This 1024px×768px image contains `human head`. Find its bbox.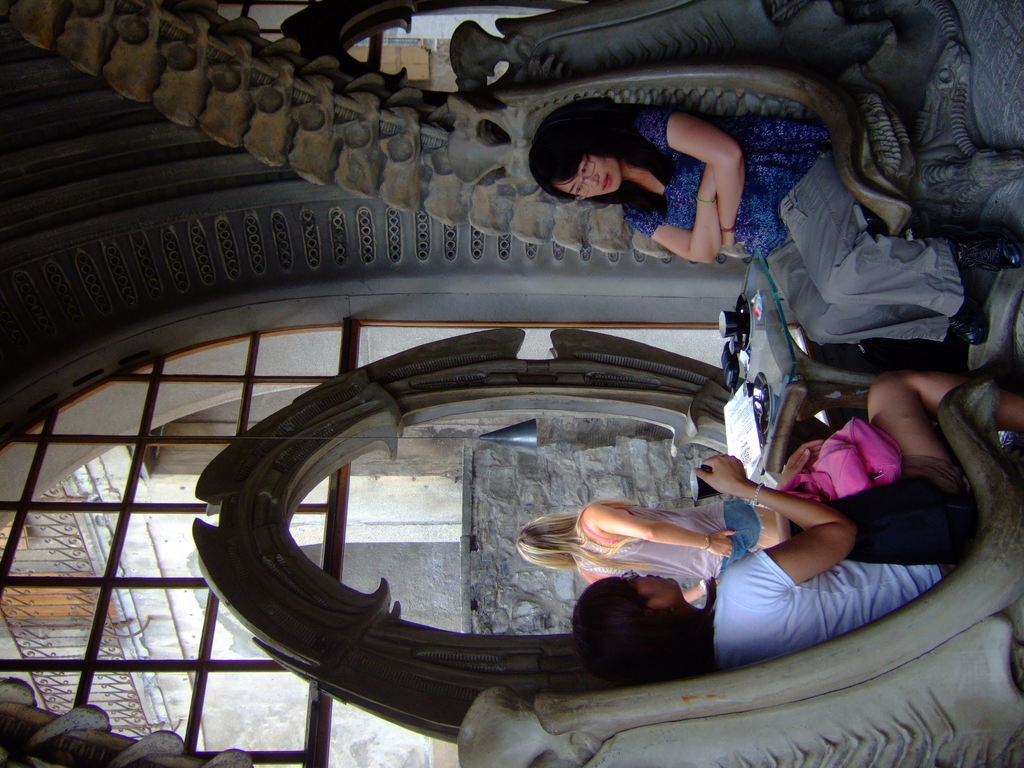
(534, 102, 625, 205).
